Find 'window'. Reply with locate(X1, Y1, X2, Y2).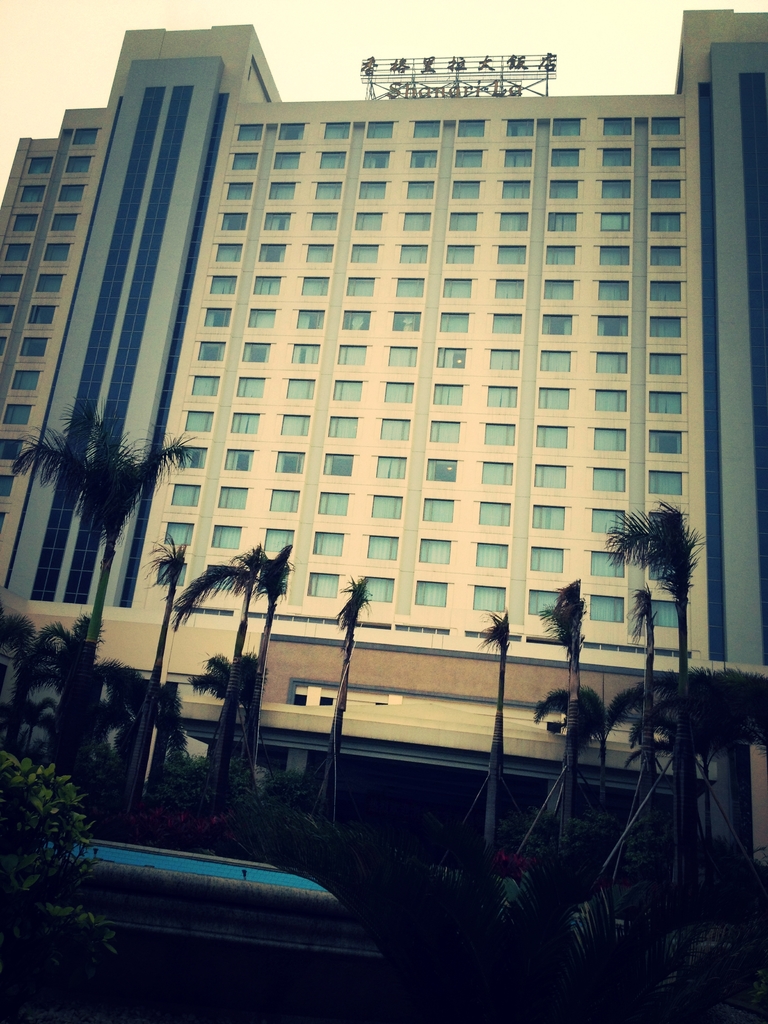
locate(172, 480, 196, 511).
